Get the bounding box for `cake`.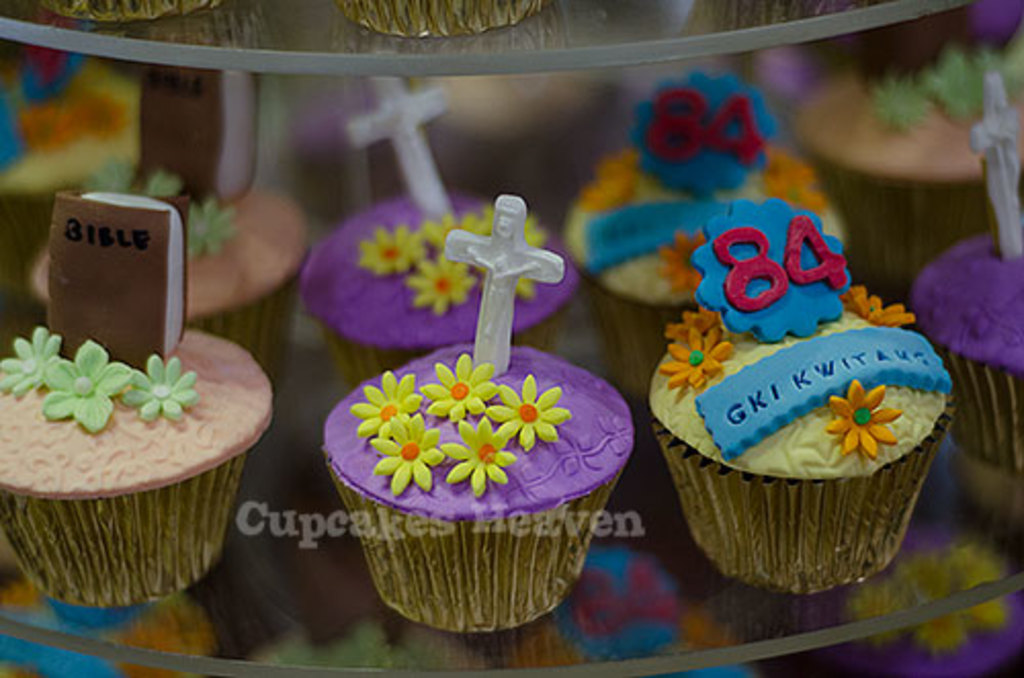
x1=324, y1=193, x2=631, y2=635.
